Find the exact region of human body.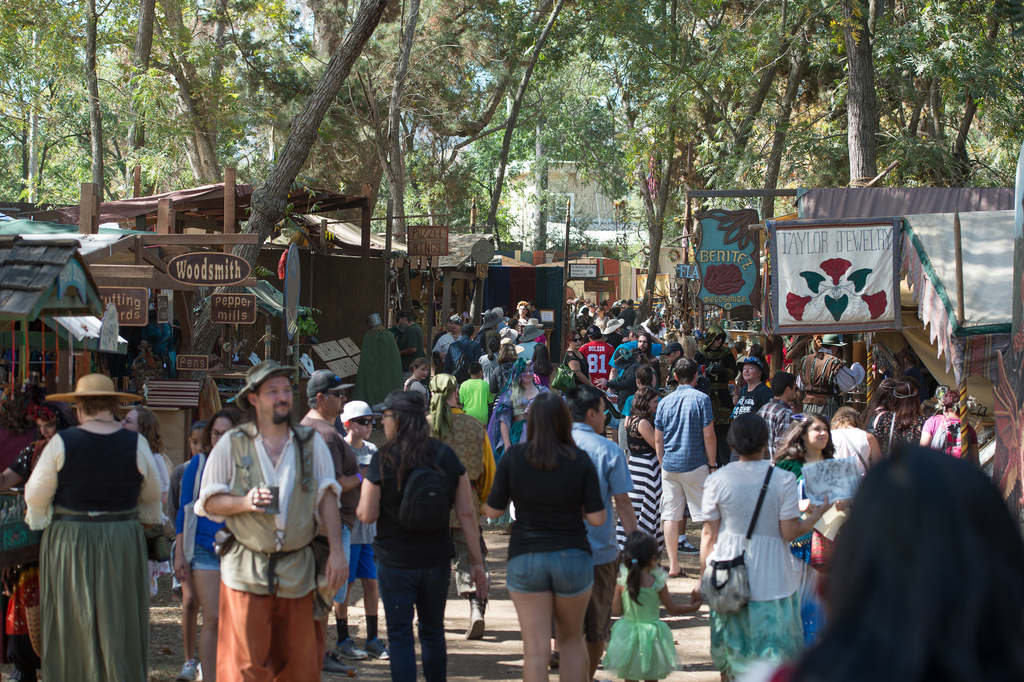
Exact region: (199, 340, 345, 681).
